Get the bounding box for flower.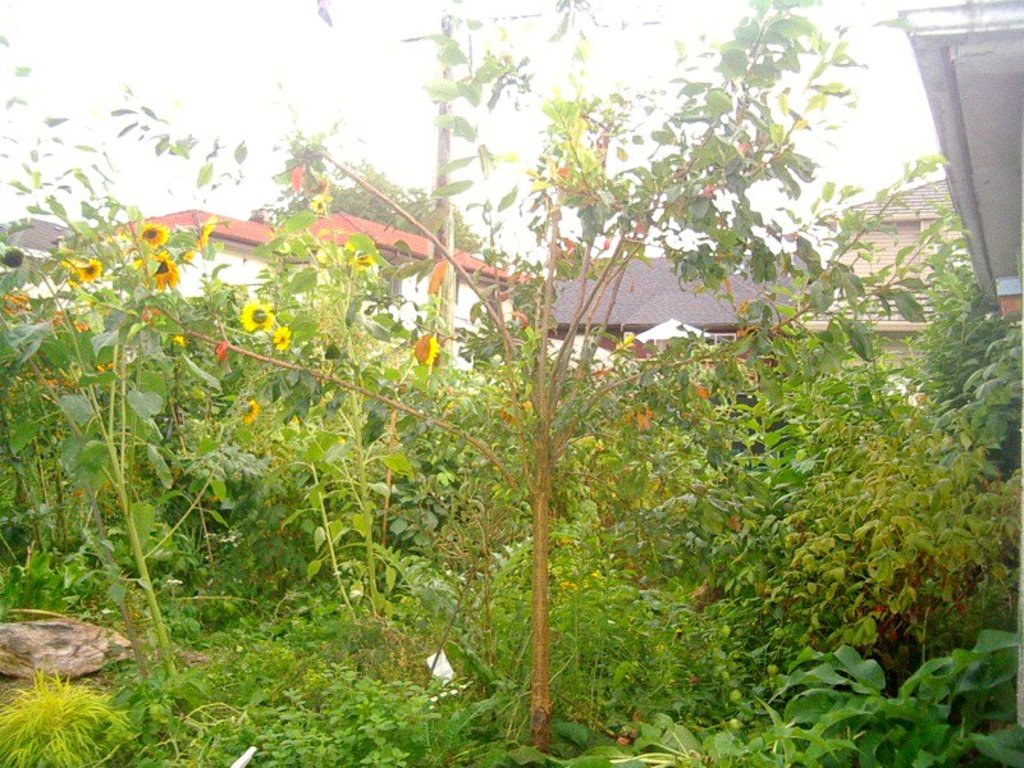
region(172, 247, 195, 266).
